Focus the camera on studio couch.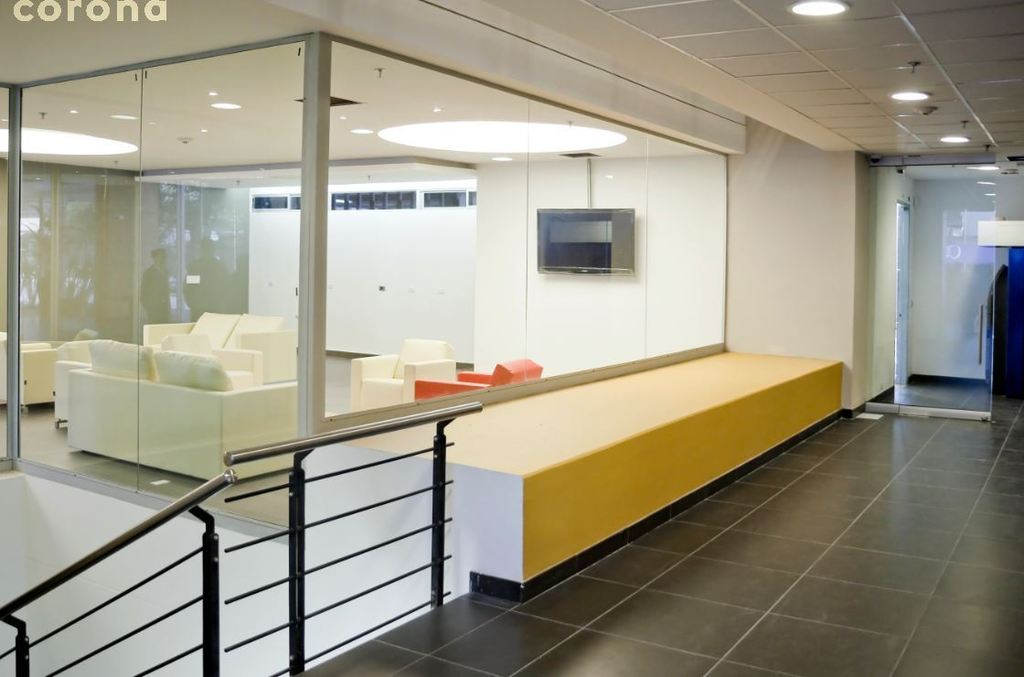
Focus region: [left=351, top=339, right=461, bottom=412].
